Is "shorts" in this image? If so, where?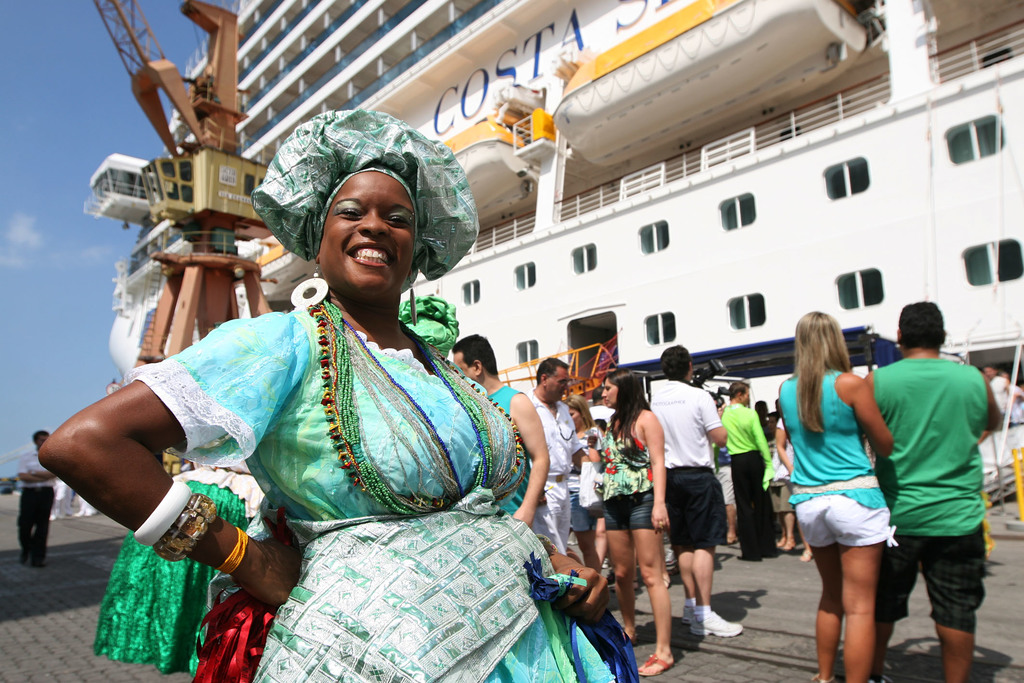
Yes, at Rect(876, 536, 991, 630).
